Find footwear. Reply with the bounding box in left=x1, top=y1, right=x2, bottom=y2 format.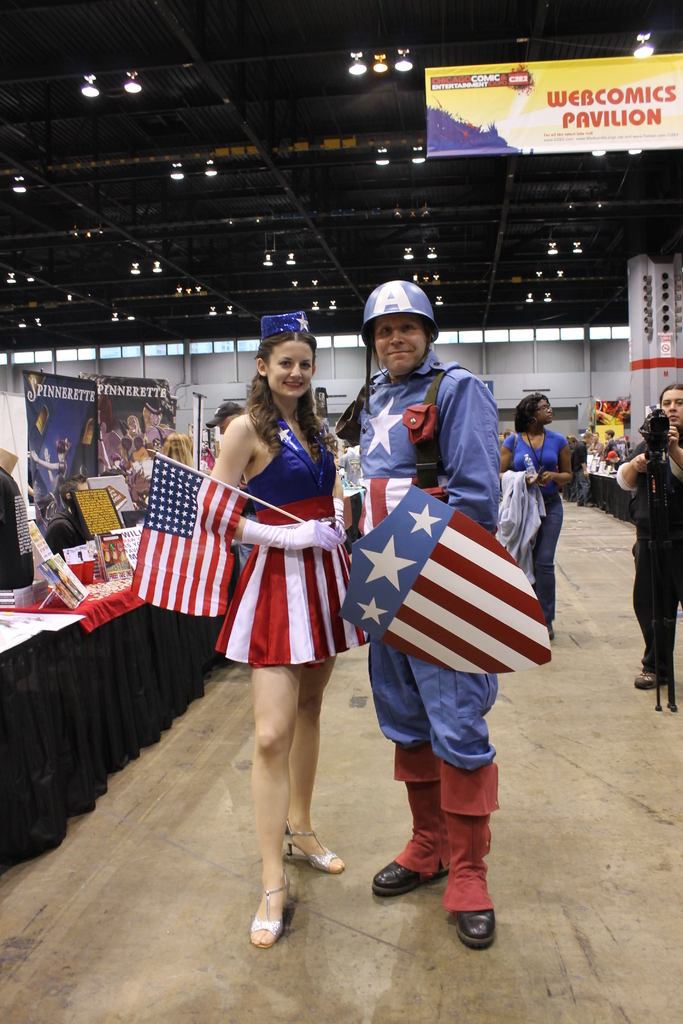
left=458, top=904, right=502, bottom=950.
